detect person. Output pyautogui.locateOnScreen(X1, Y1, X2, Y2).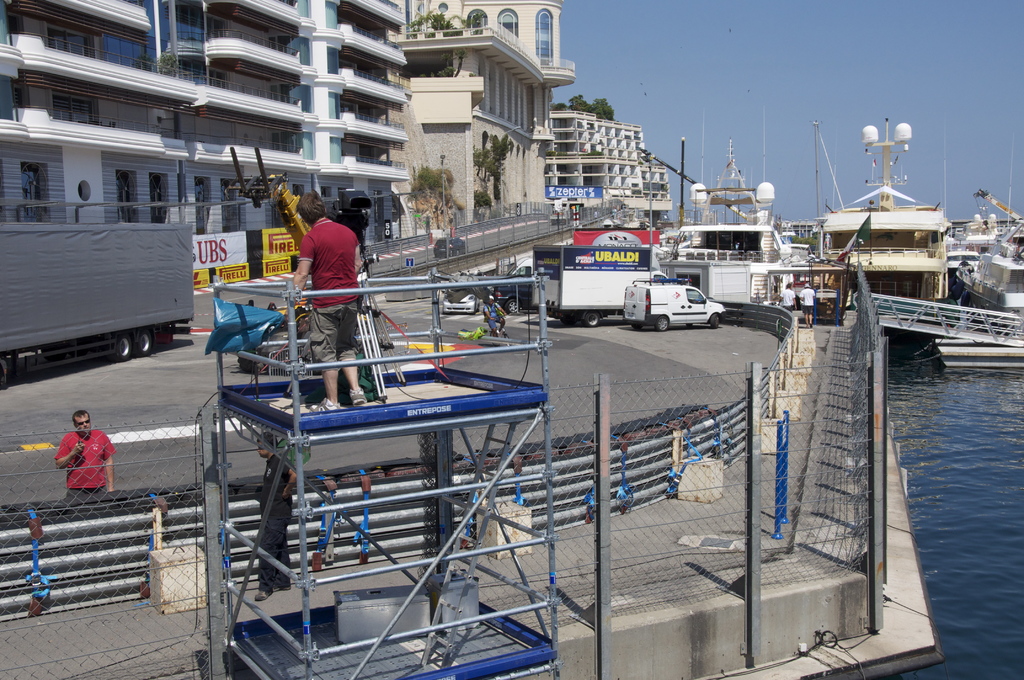
pyautogui.locateOnScreen(291, 188, 361, 415).
